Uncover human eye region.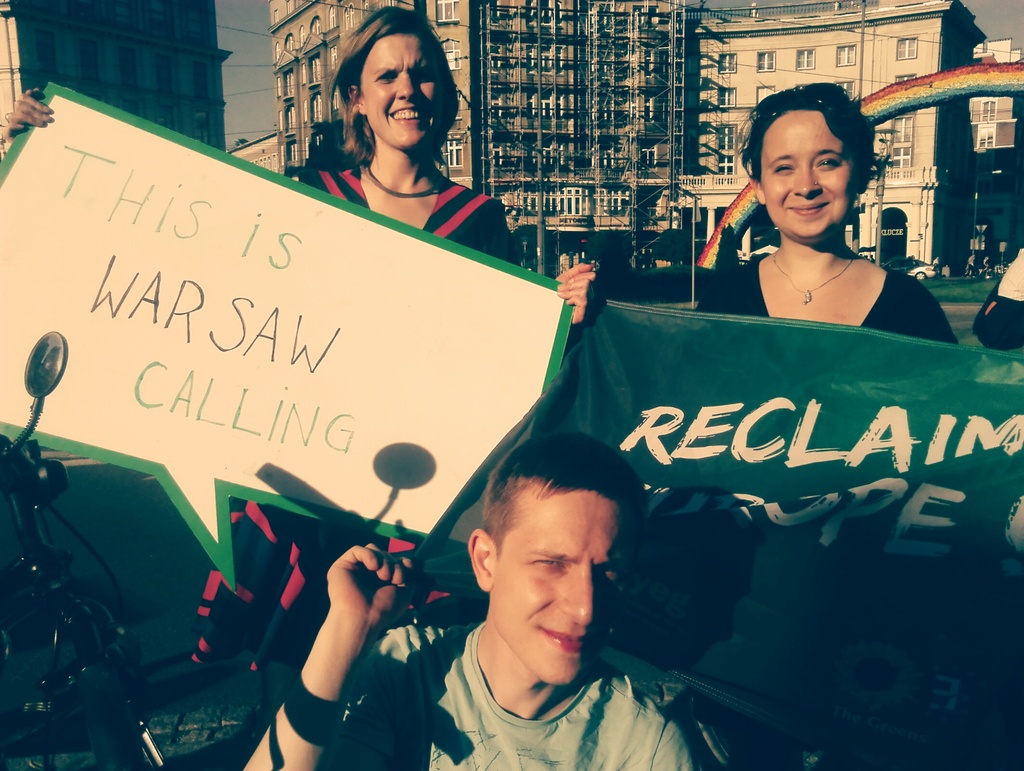
Uncovered: locate(375, 69, 400, 83).
